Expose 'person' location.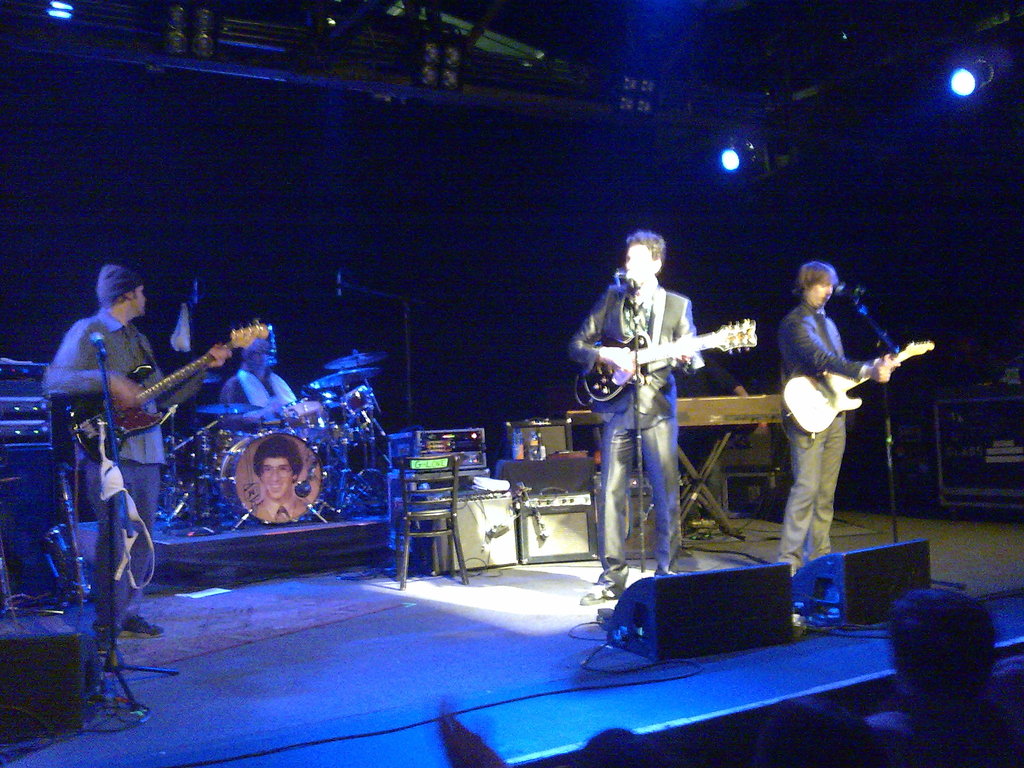
Exposed at bbox(864, 589, 1023, 767).
